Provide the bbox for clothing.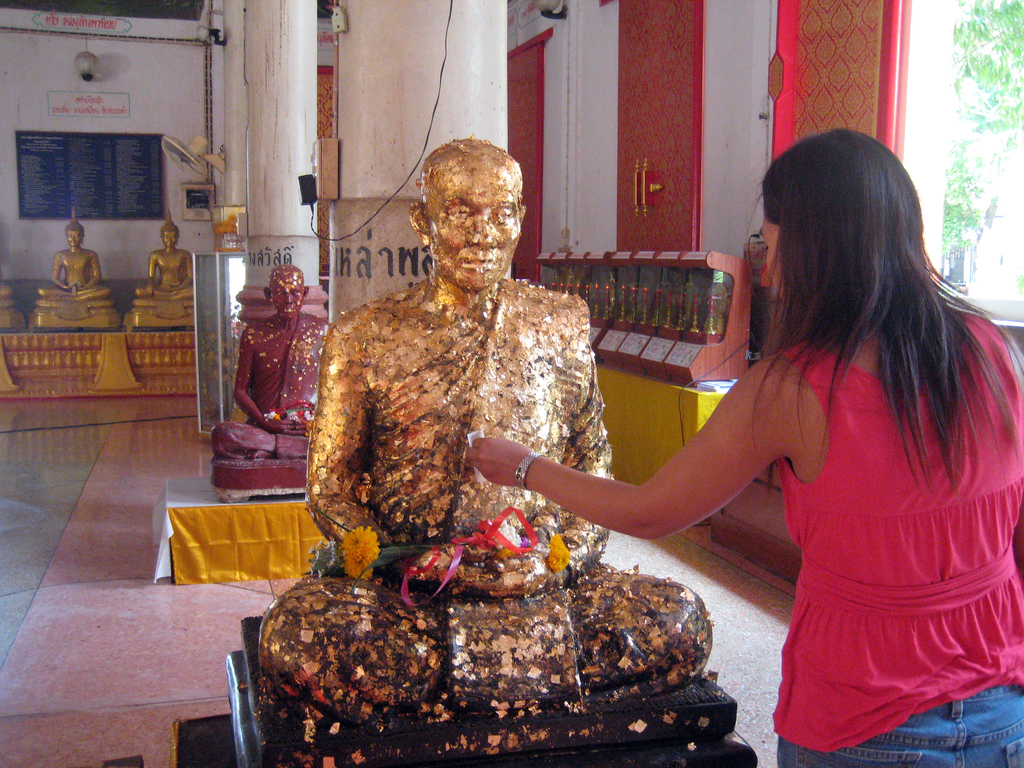
detection(765, 336, 1023, 767).
